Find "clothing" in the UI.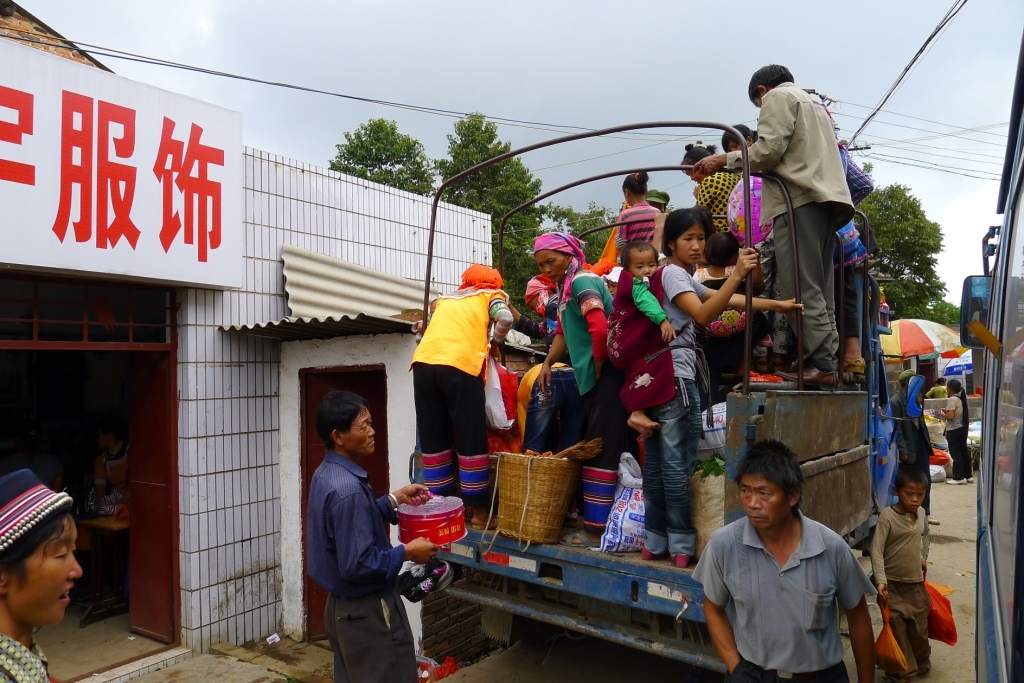
UI element at (835, 142, 882, 349).
